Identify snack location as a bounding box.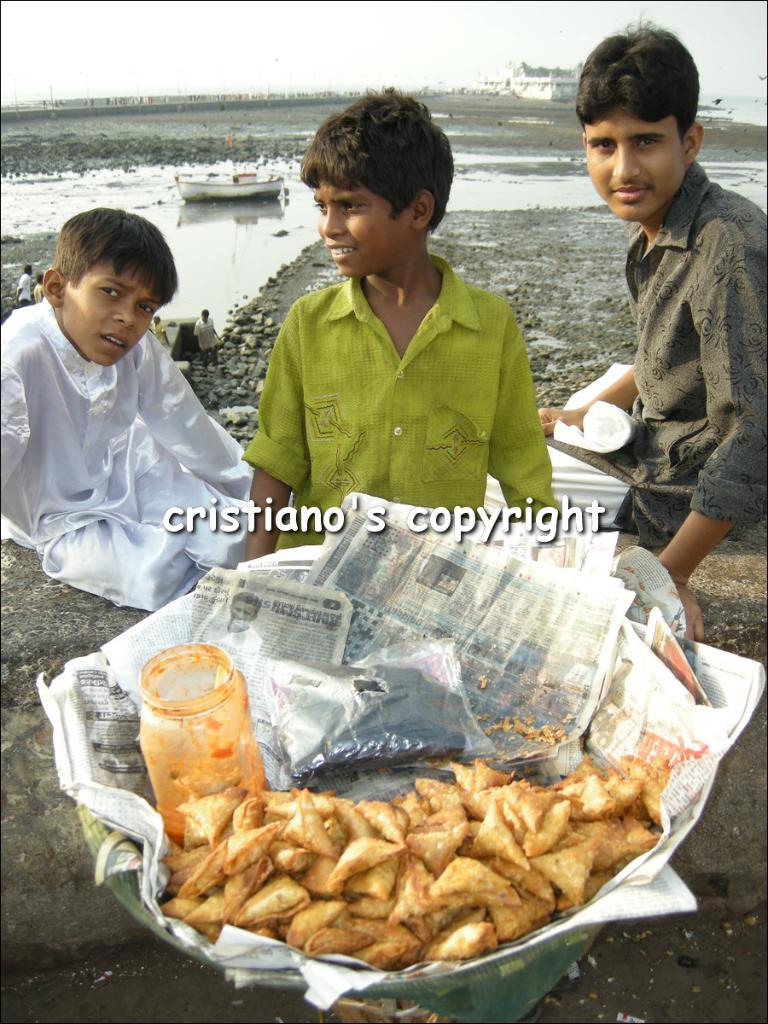
BBox(95, 732, 684, 956).
